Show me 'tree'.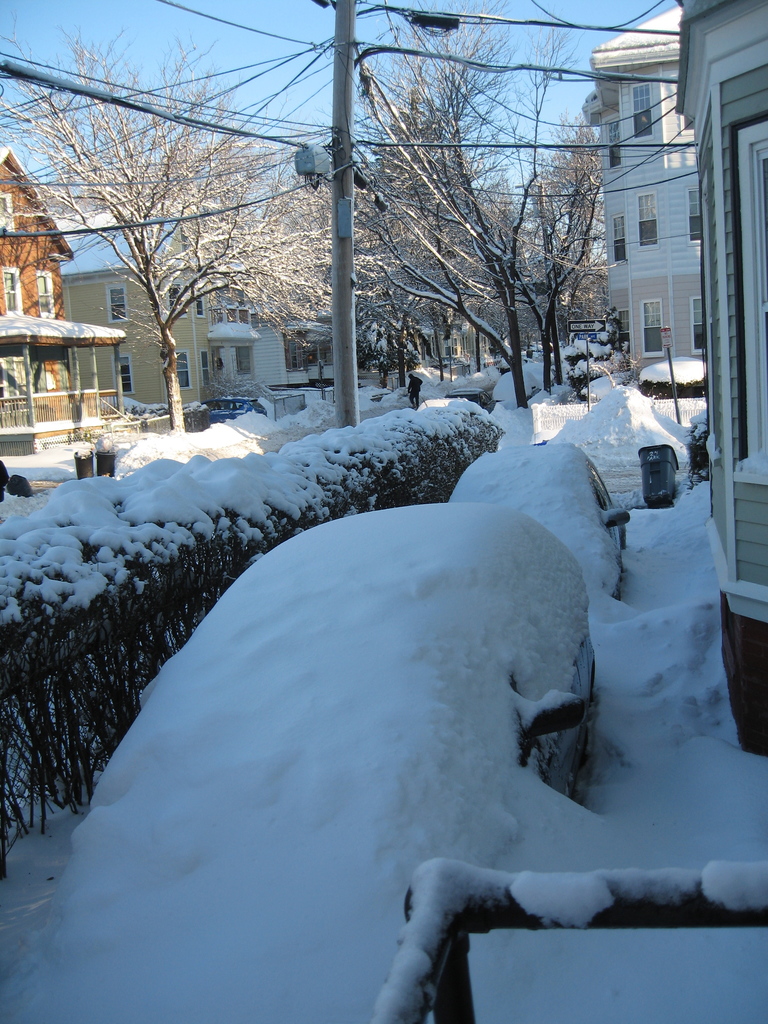
'tree' is here: Rect(259, 142, 621, 419).
